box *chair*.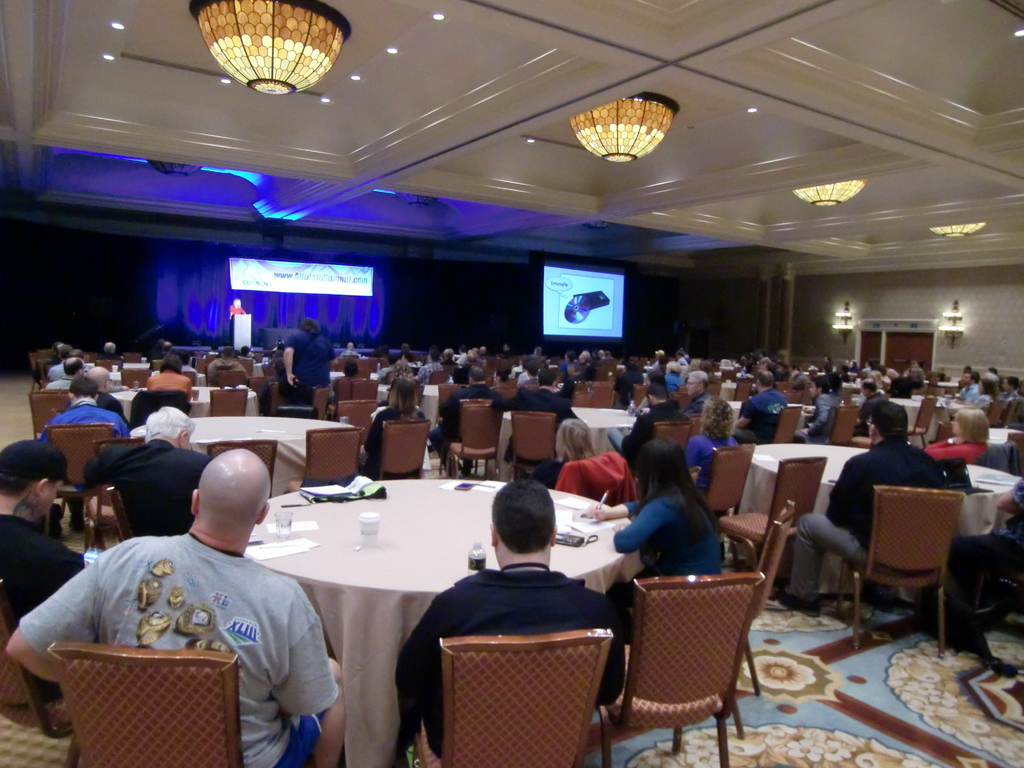
x1=49, y1=422, x2=122, y2=490.
